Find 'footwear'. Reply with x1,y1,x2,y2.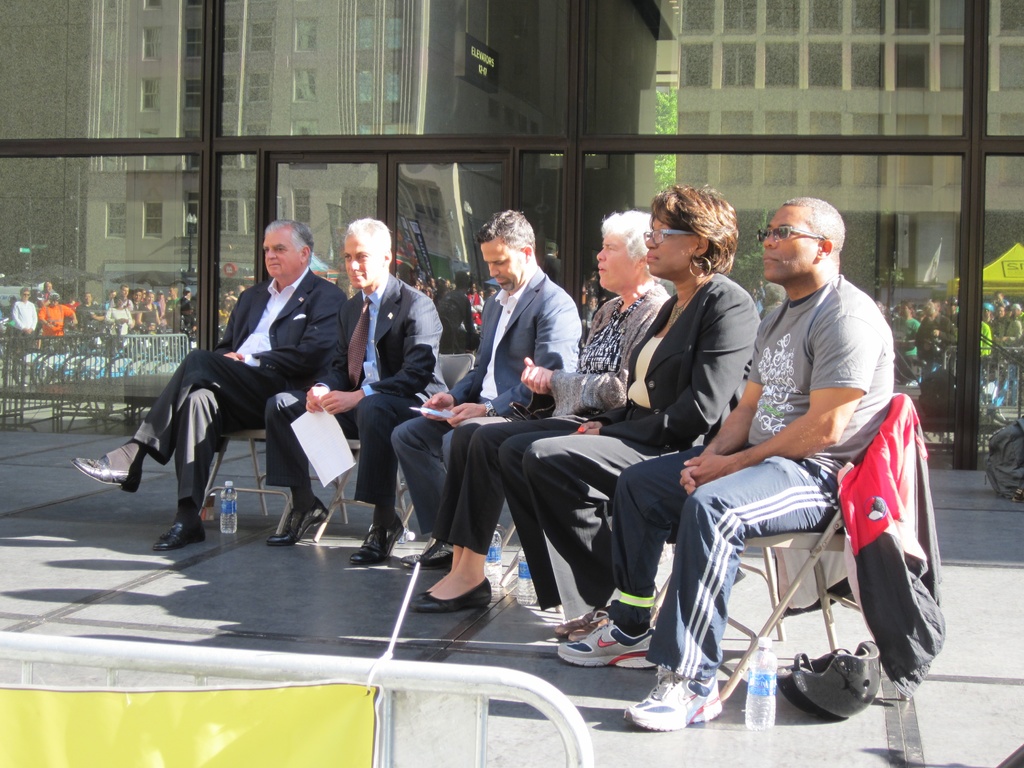
350,513,403,566.
